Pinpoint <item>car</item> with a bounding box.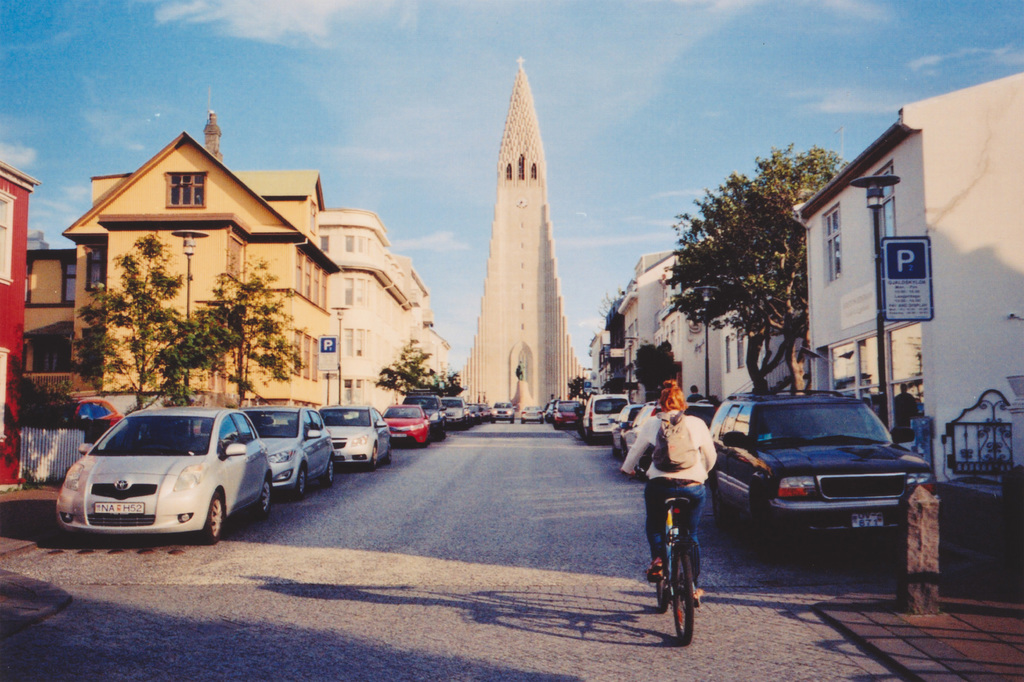
[x1=253, y1=406, x2=338, y2=496].
